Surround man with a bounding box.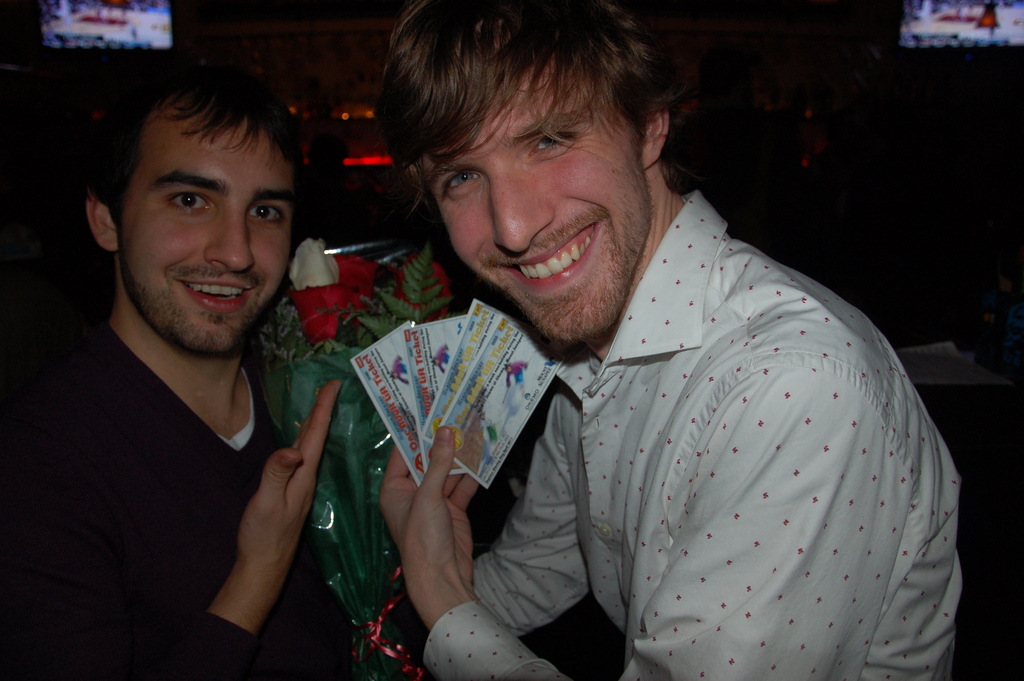
BBox(280, 3, 941, 663).
